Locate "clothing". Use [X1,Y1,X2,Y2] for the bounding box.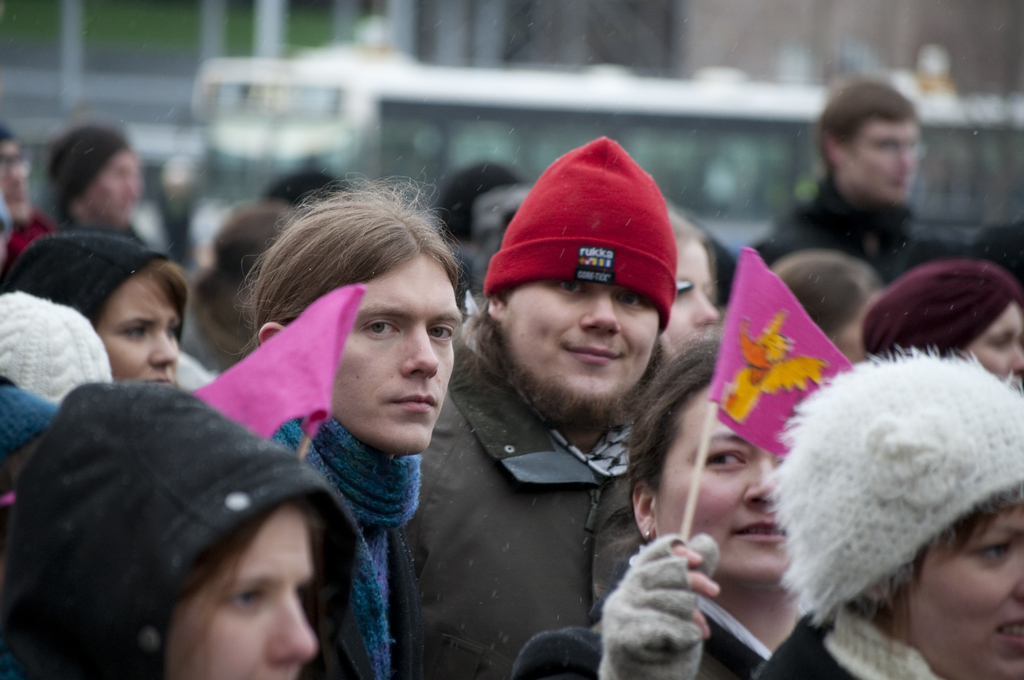
[259,393,426,665].
